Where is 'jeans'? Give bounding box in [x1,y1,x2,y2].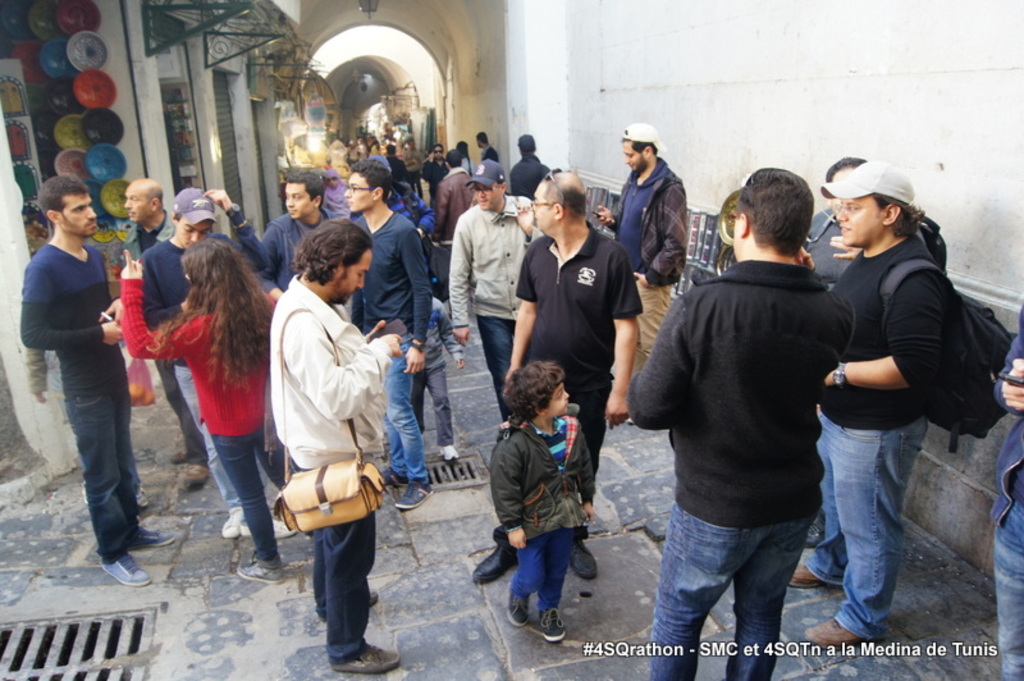
[477,314,513,412].
